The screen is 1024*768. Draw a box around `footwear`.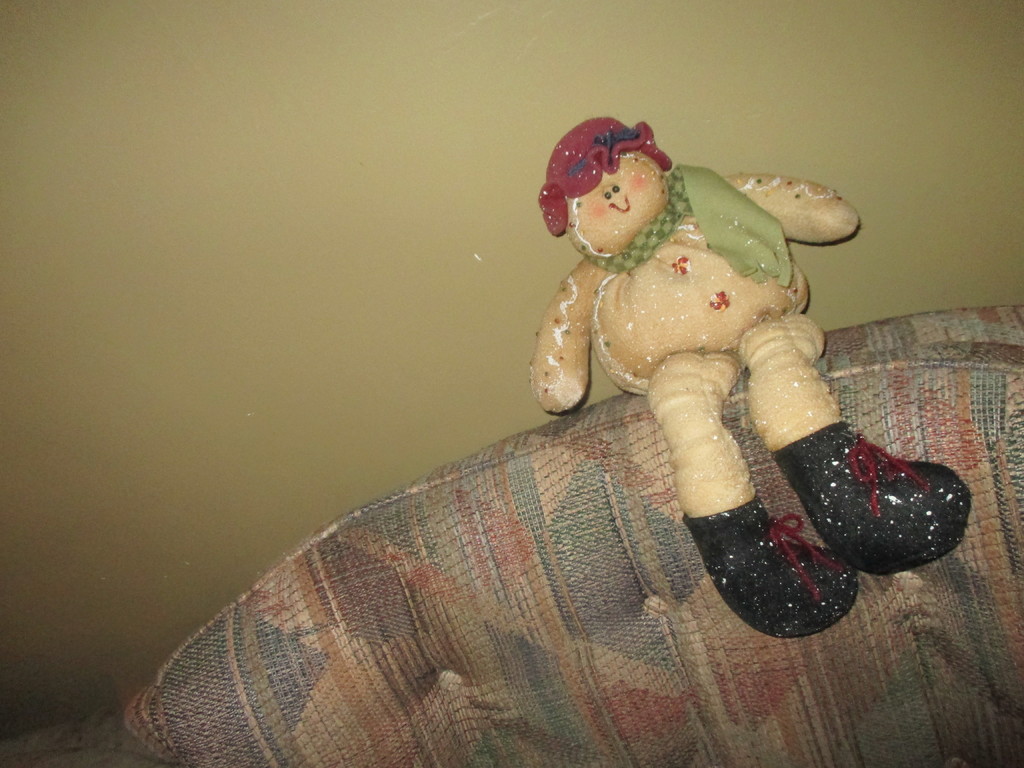
x1=677, y1=513, x2=857, y2=637.
